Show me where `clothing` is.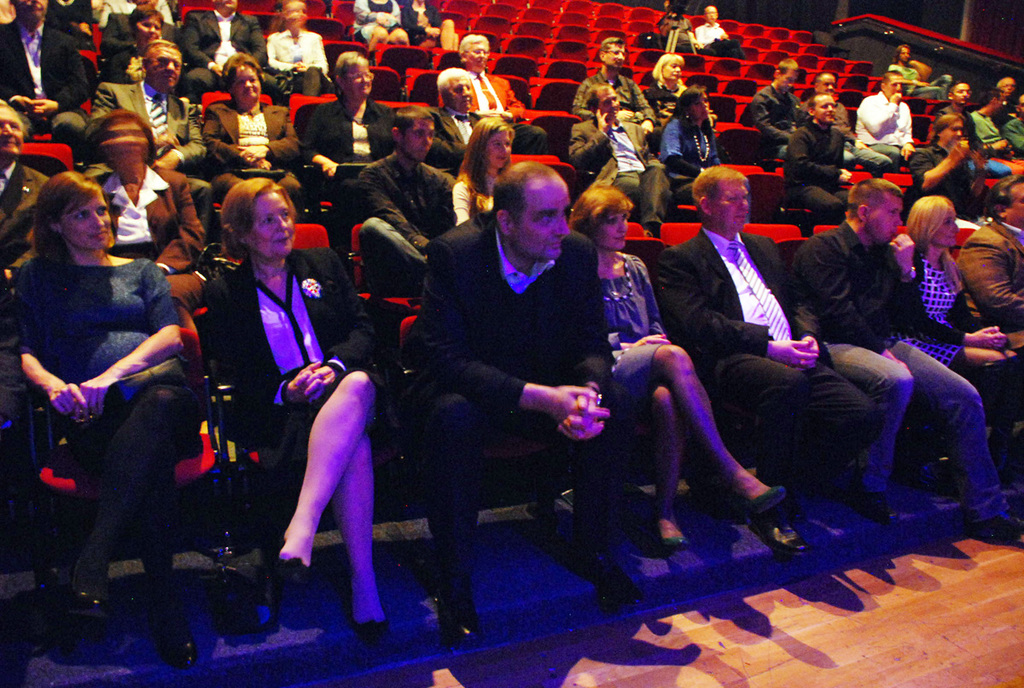
`clothing` is at [left=967, top=111, right=1023, bottom=166].
